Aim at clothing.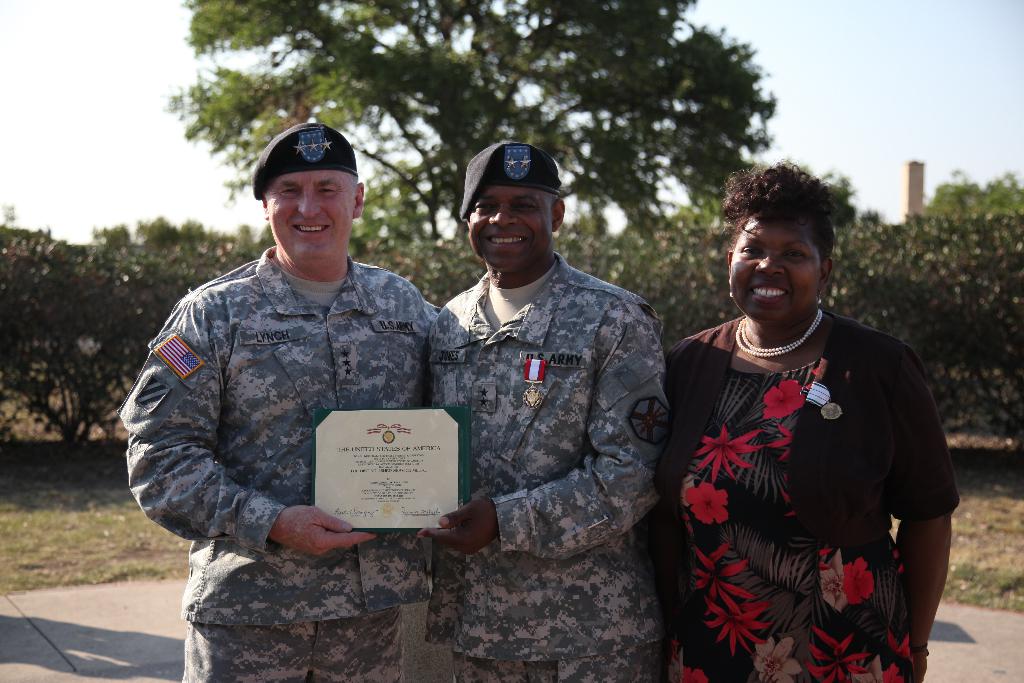
Aimed at (left=115, top=245, right=443, bottom=682).
